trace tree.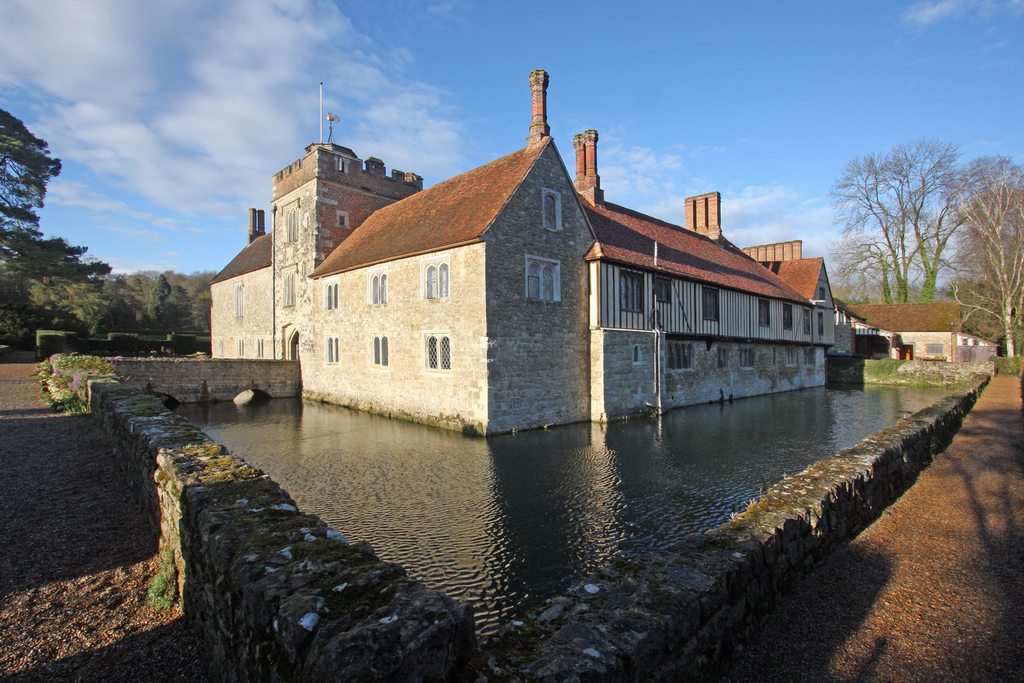
Traced to left=830, top=124, right=981, bottom=325.
